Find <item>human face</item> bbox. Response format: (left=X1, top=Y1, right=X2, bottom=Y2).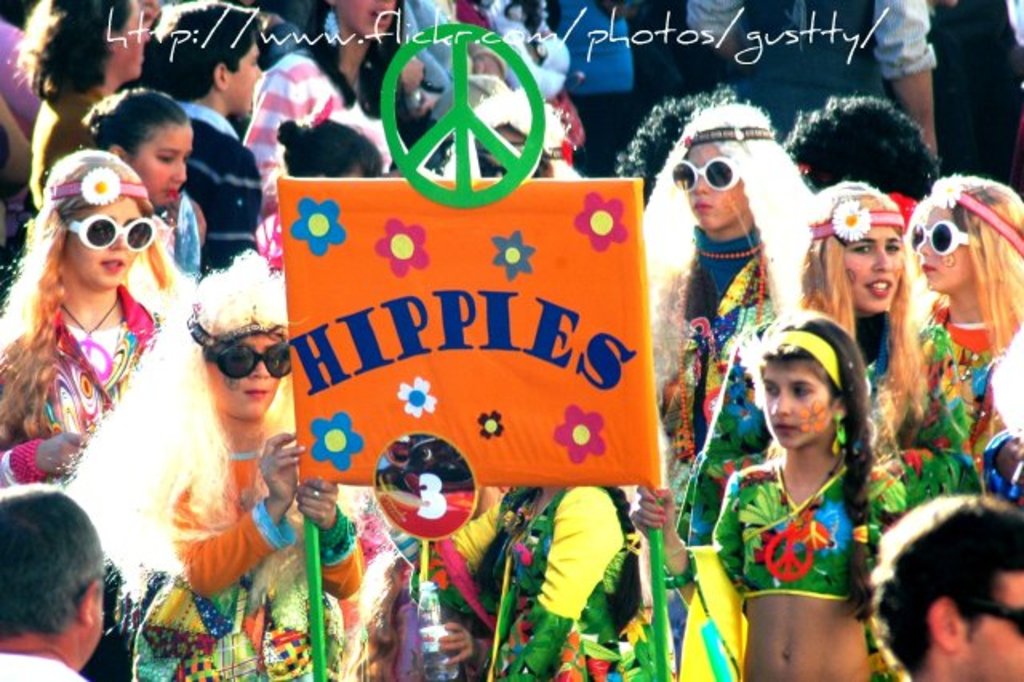
(left=843, top=224, right=907, bottom=317).
